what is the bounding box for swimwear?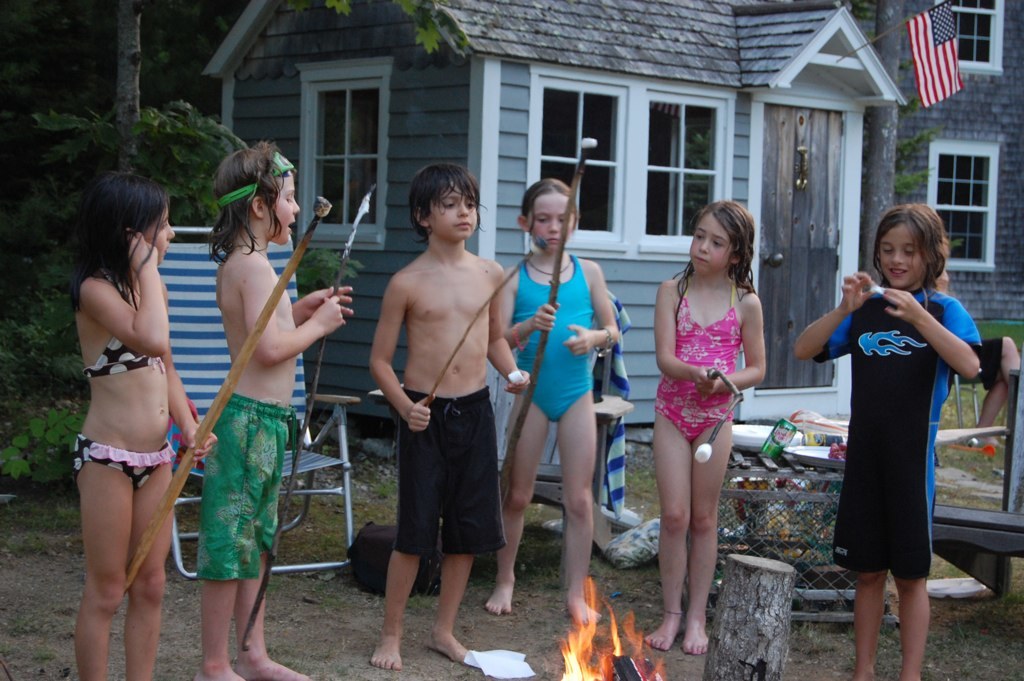
select_region(400, 380, 511, 557).
